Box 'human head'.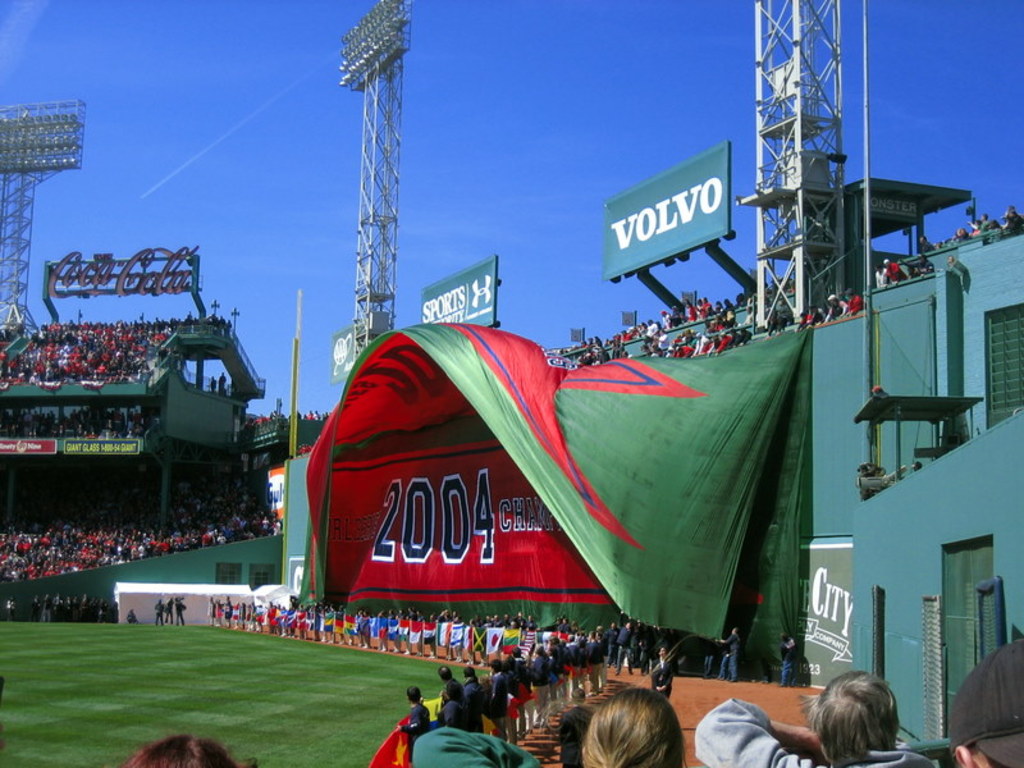
BBox(950, 635, 1023, 767).
